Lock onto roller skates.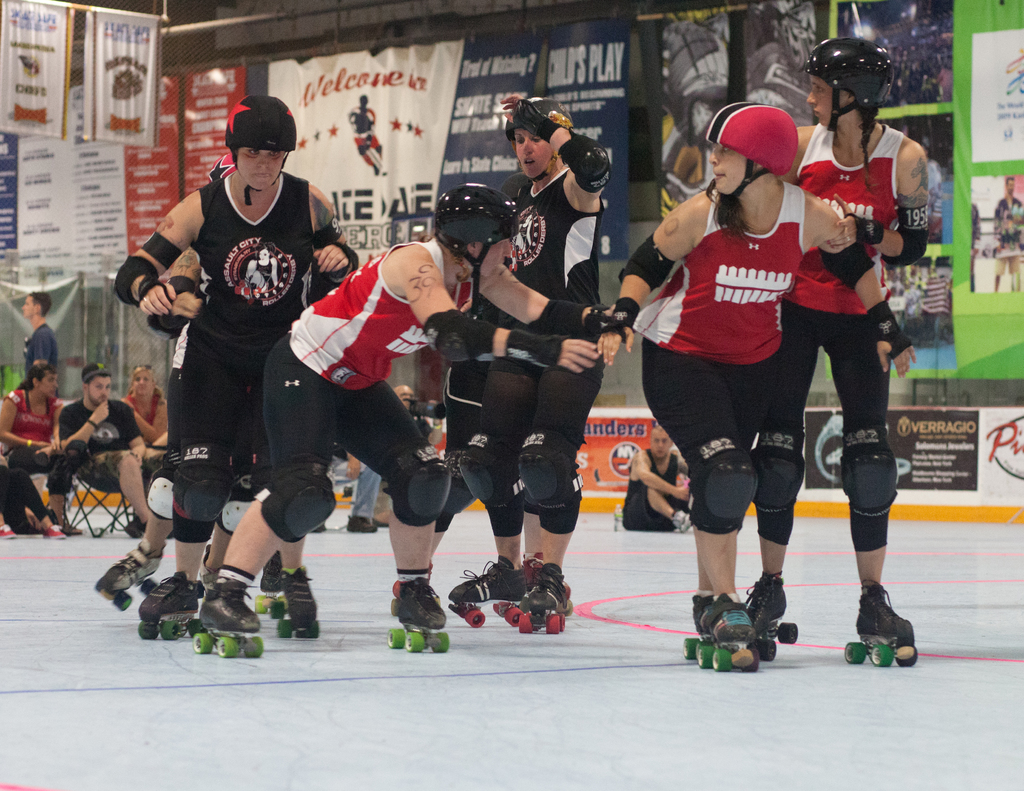
Locked: 682:591:761:680.
